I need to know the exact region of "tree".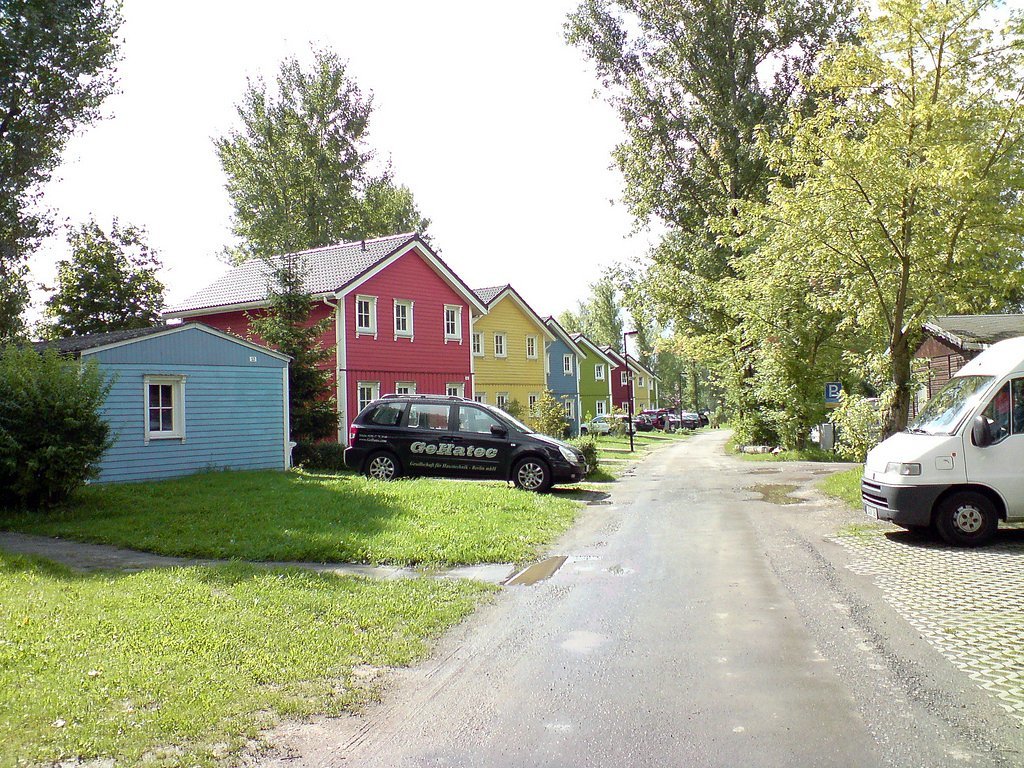
Region: {"left": 194, "top": 55, "right": 402, "bottom": 262}.
